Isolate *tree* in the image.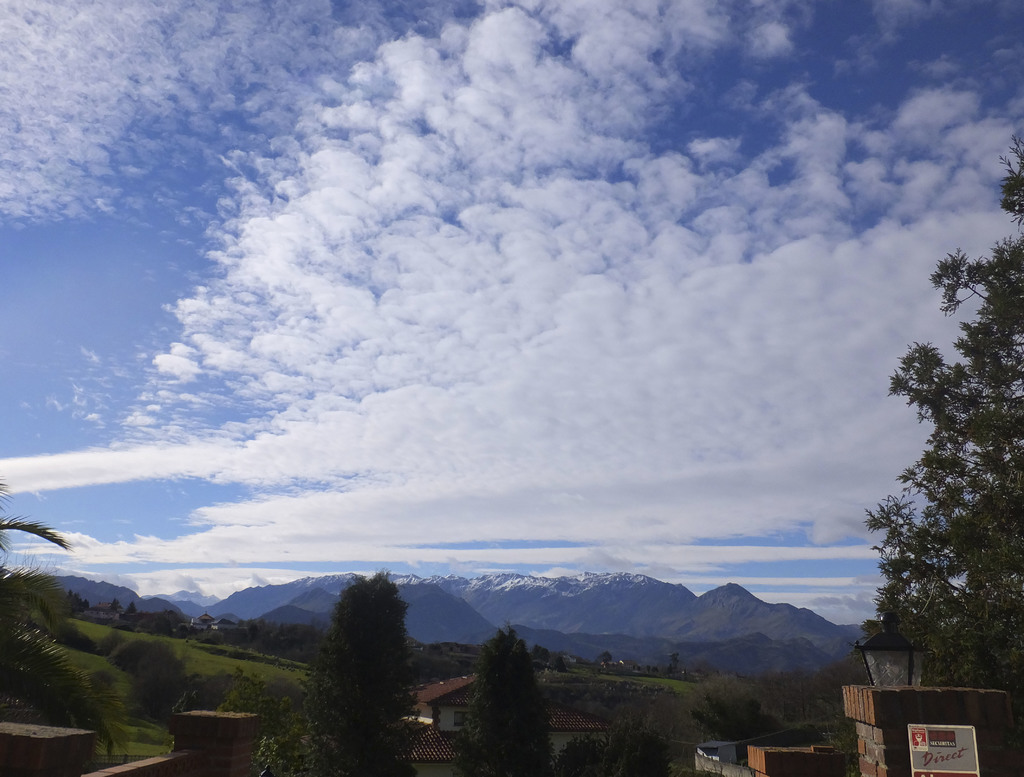
Isolated region: <box>209,681,303,749</box>.
